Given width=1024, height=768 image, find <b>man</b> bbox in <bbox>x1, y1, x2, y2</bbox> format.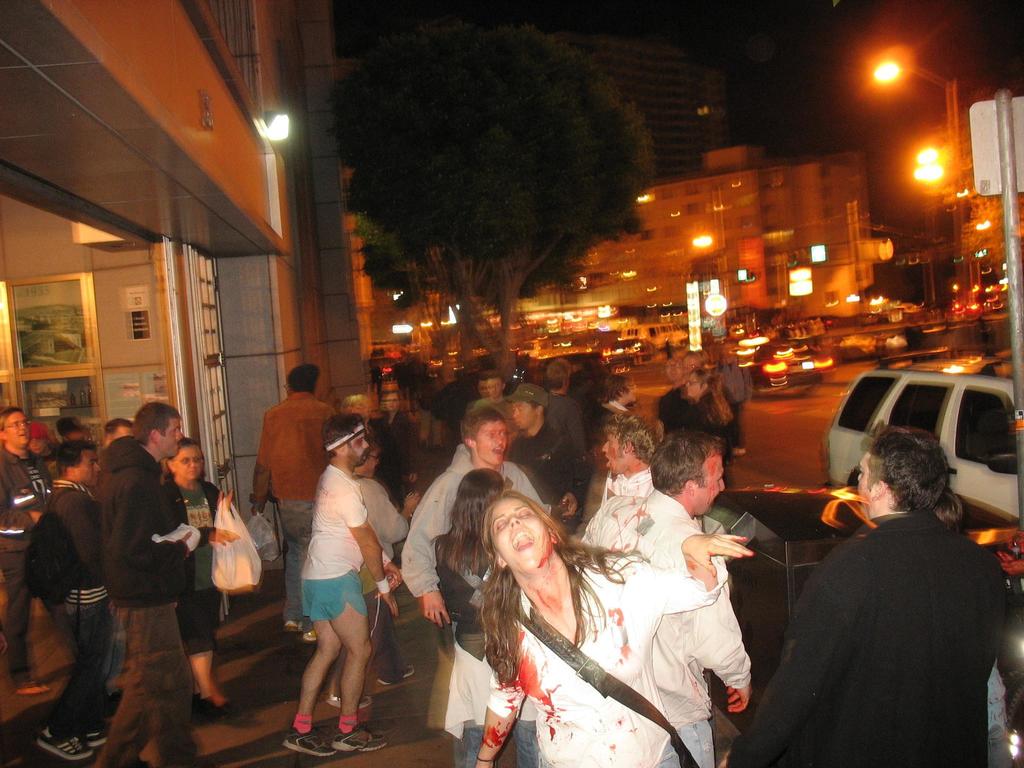
<bbox>33, 436, 117, 760</bbox>.
